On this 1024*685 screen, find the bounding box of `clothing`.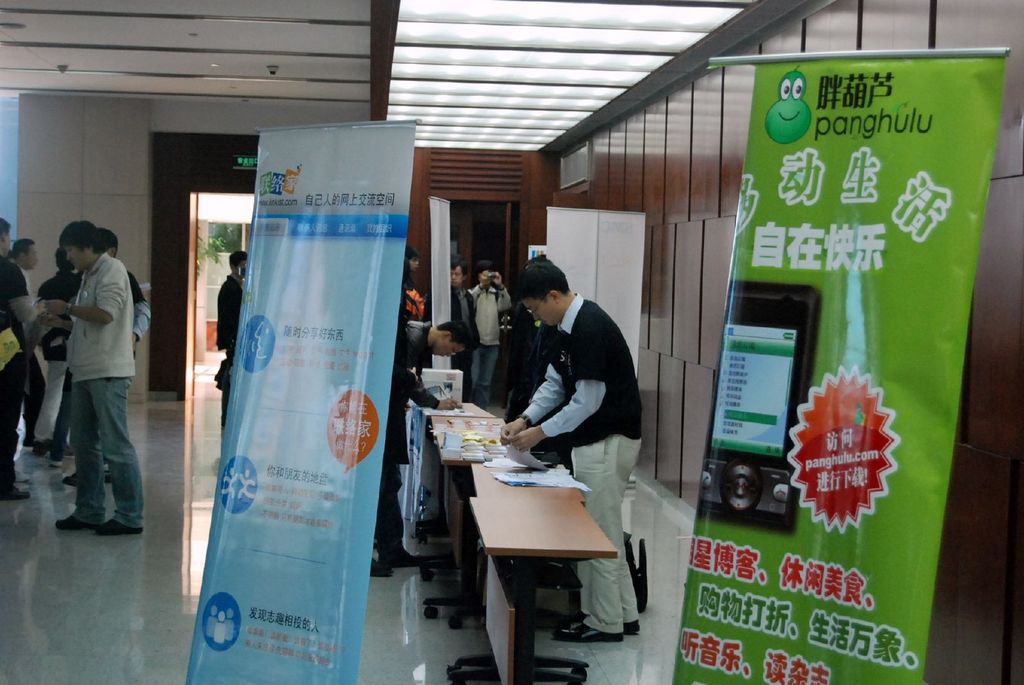
Bounding box: bbox=(467, 280, 514, 402).
